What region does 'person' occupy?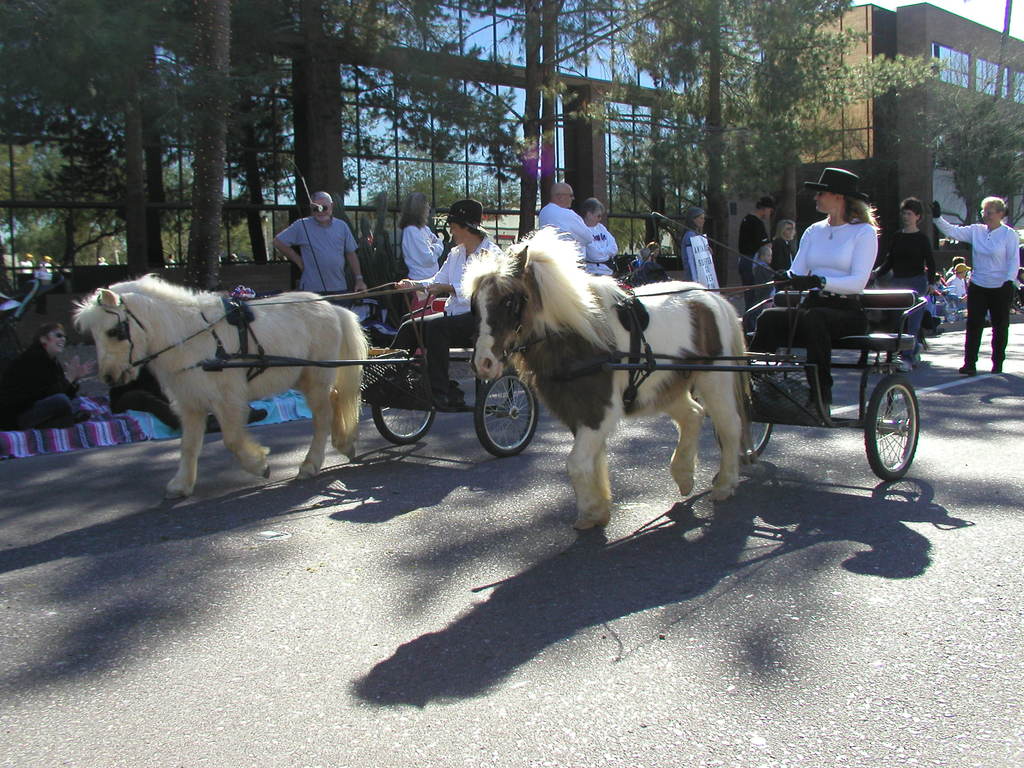
pyautogui.locateOnScreen(681, 203, 707, 285).
